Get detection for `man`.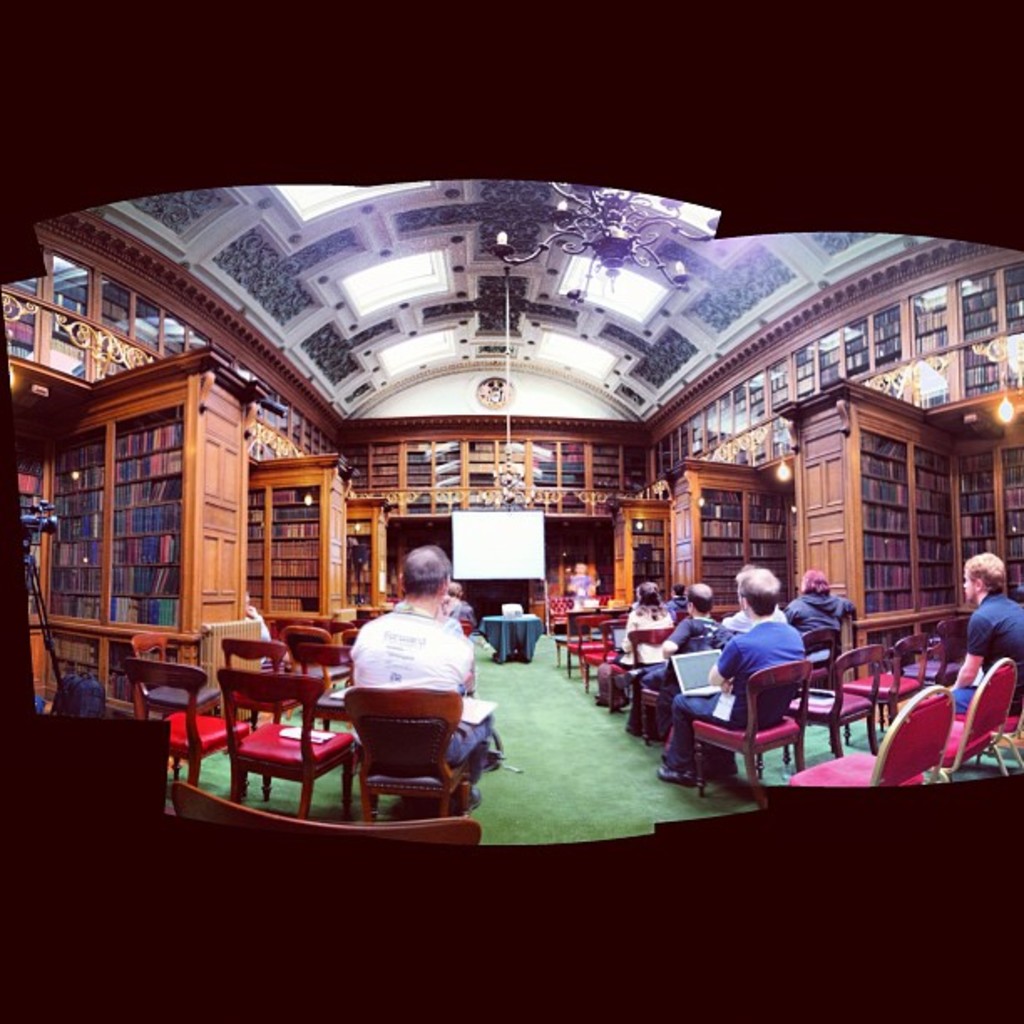
Detection: [x1=284, y1=559, x2=484, y2=803].
